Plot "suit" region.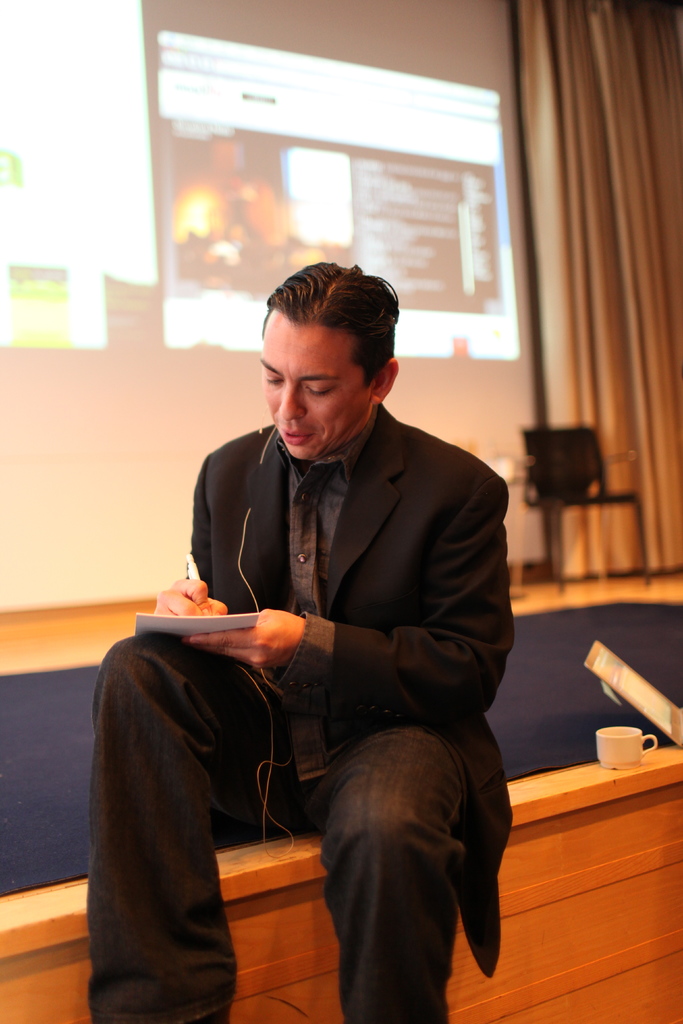
Plotted at detection(77, 417, 501, 1023).
